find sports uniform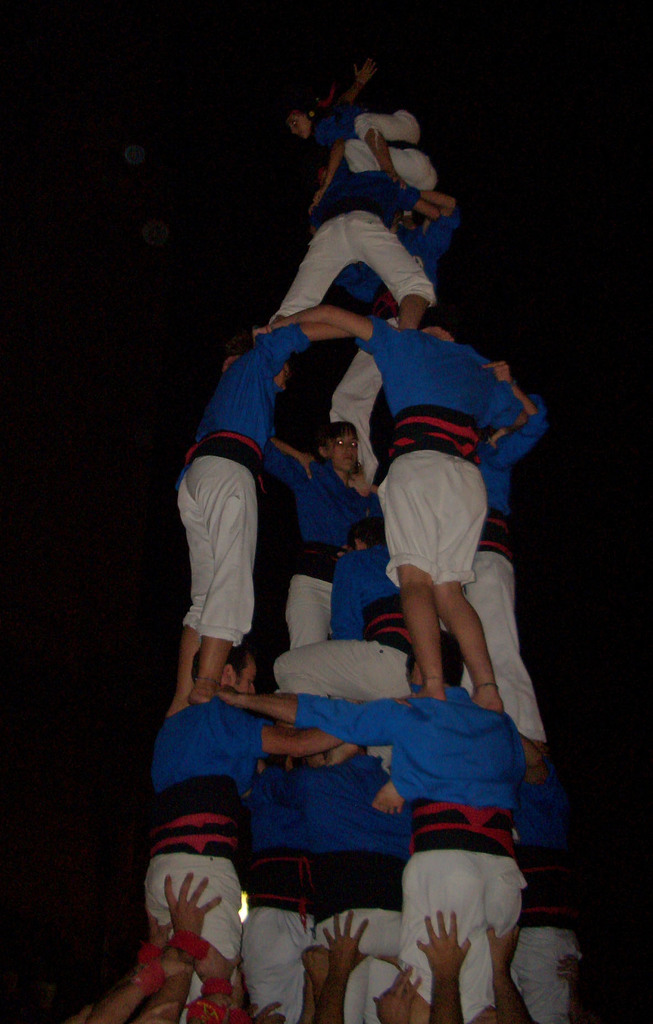
select_region(142, 683, 266, 1014)
